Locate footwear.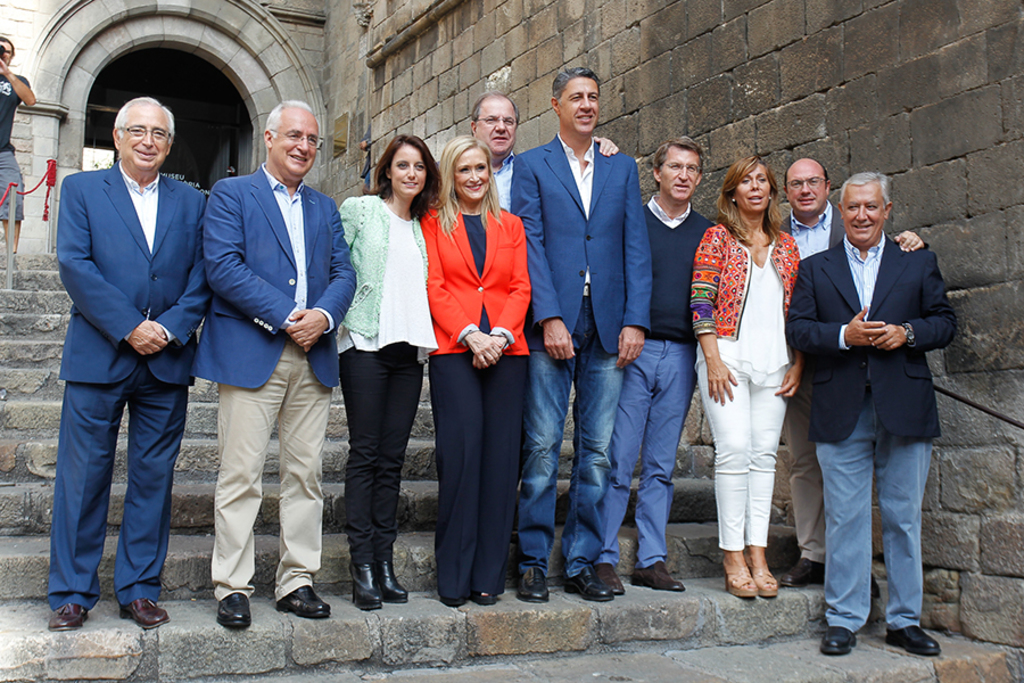
Bounding box: [778,556,826,589].
